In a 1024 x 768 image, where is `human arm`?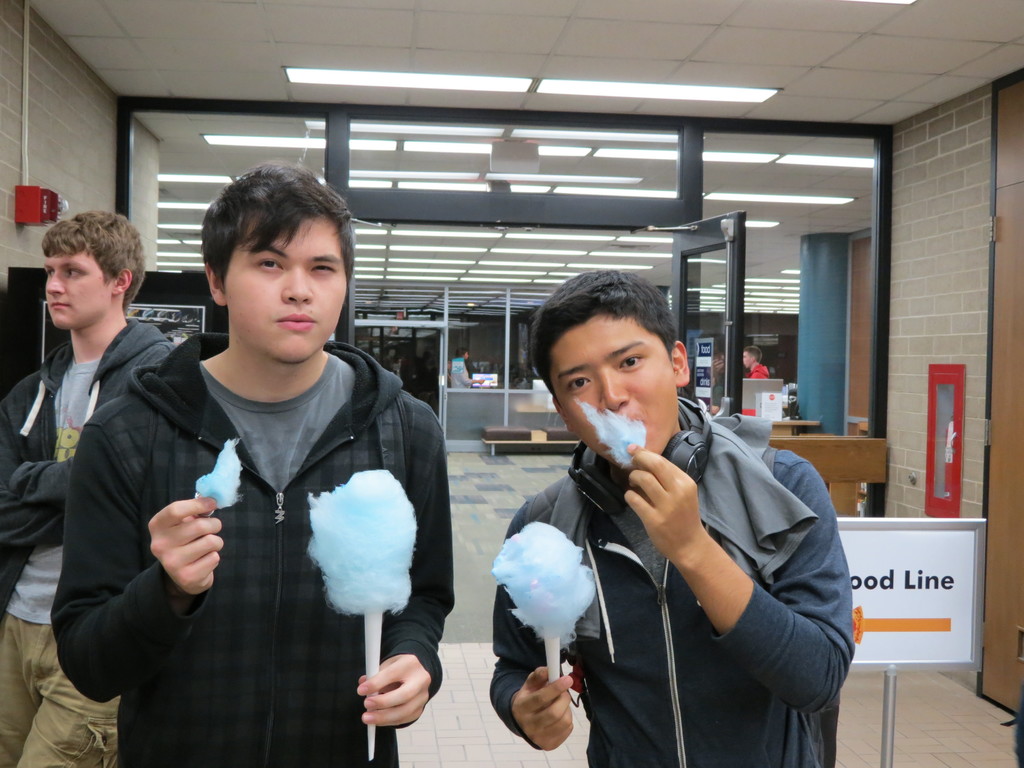
[left=0, top=399, right=68, bottom=549].
